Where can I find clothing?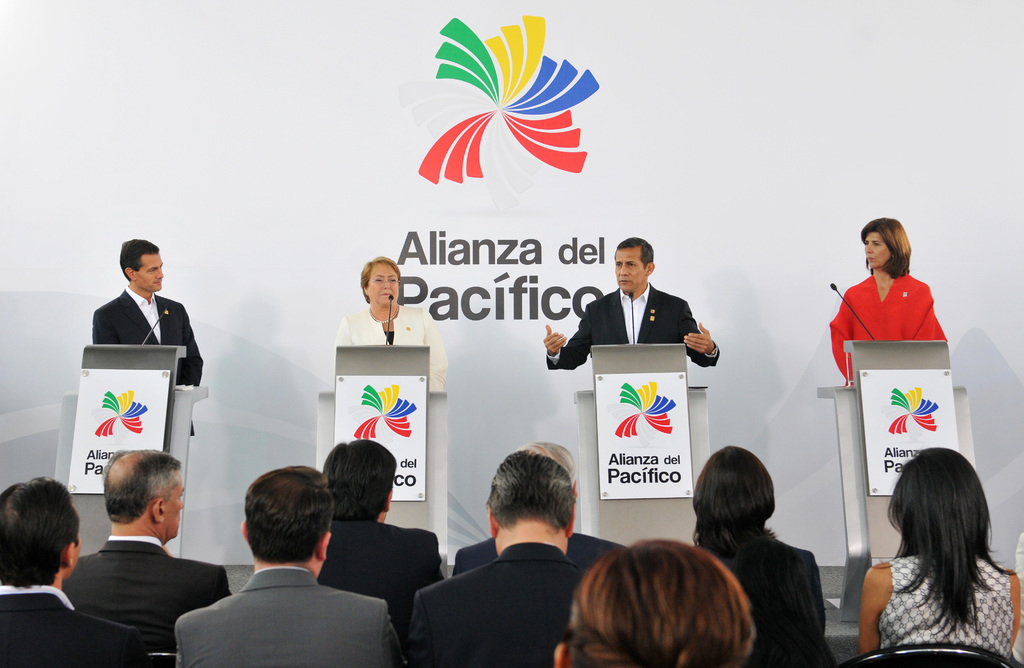
You can find it at bbox=[174, 568, 408, 667].
